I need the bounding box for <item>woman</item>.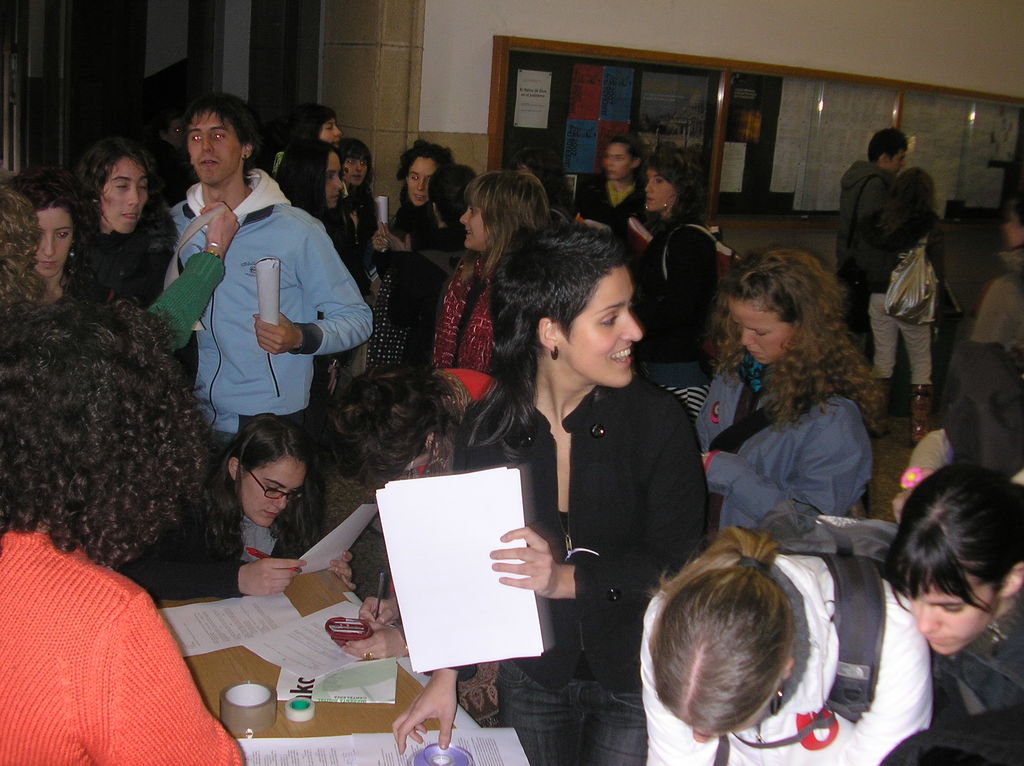
Here it is: 870 465 1023 765.
